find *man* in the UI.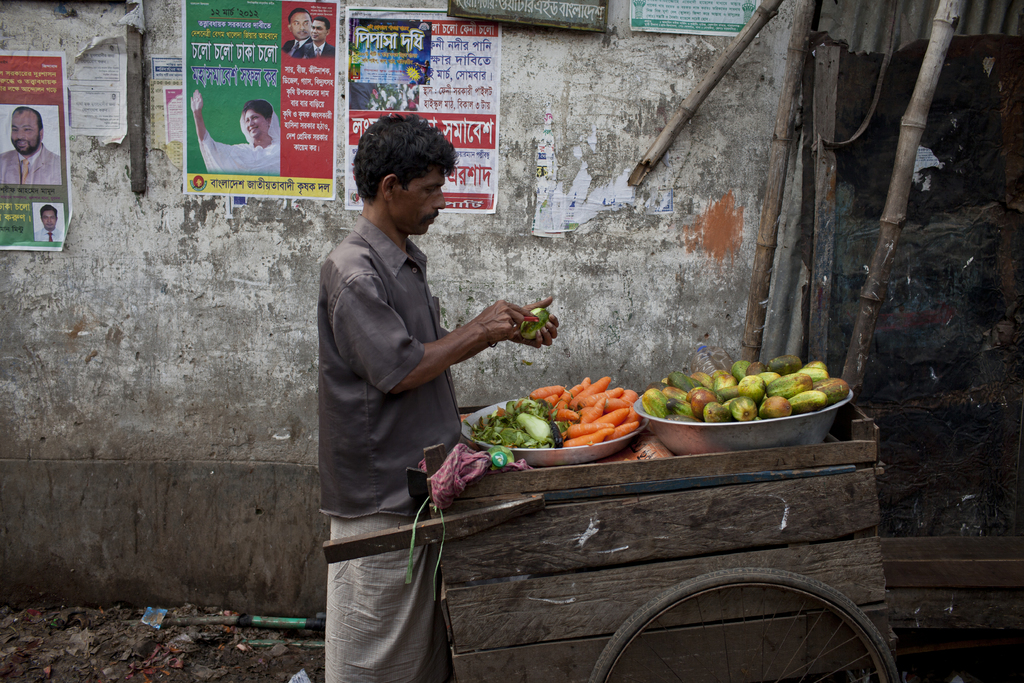
UI element at x1=321, y1=130, x2=538, y2=682.
